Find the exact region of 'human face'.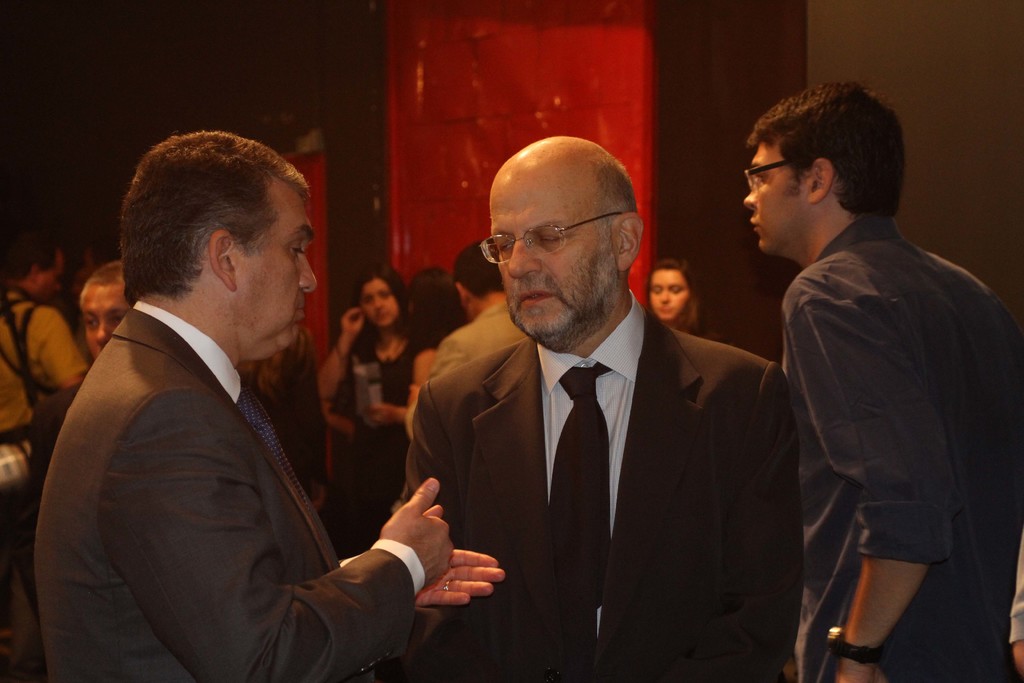
Exact region: bbox=(243, 181, 321, 362).
